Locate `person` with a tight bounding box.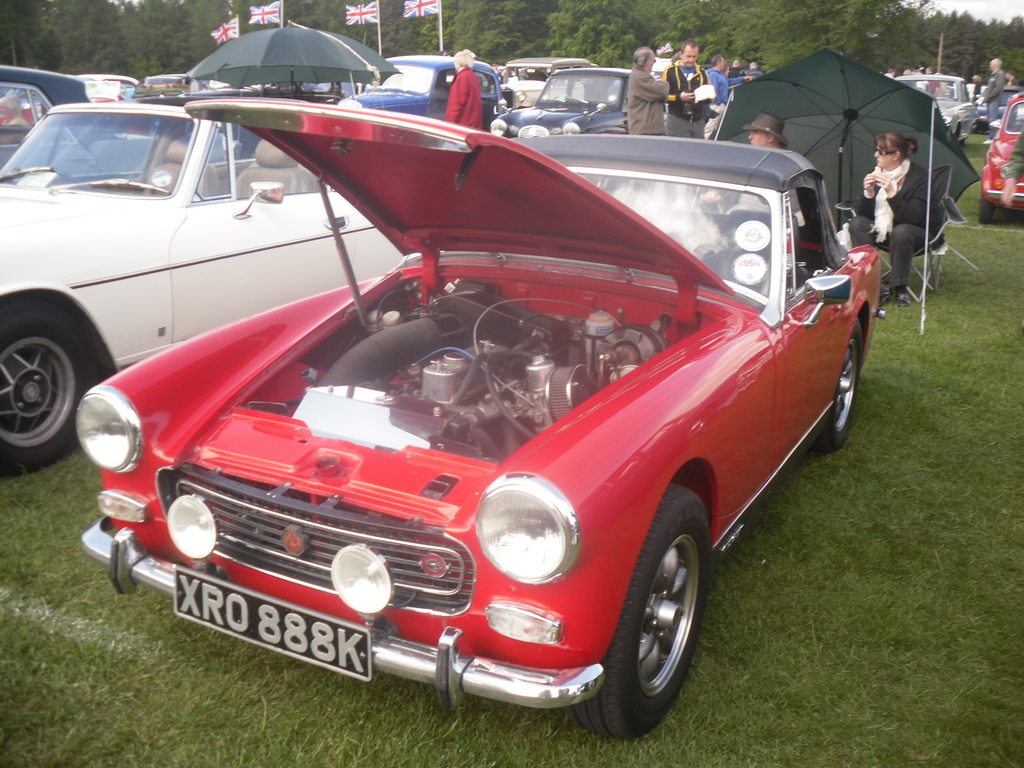
x1=976, y1=54, x2=1003, y2=138.
